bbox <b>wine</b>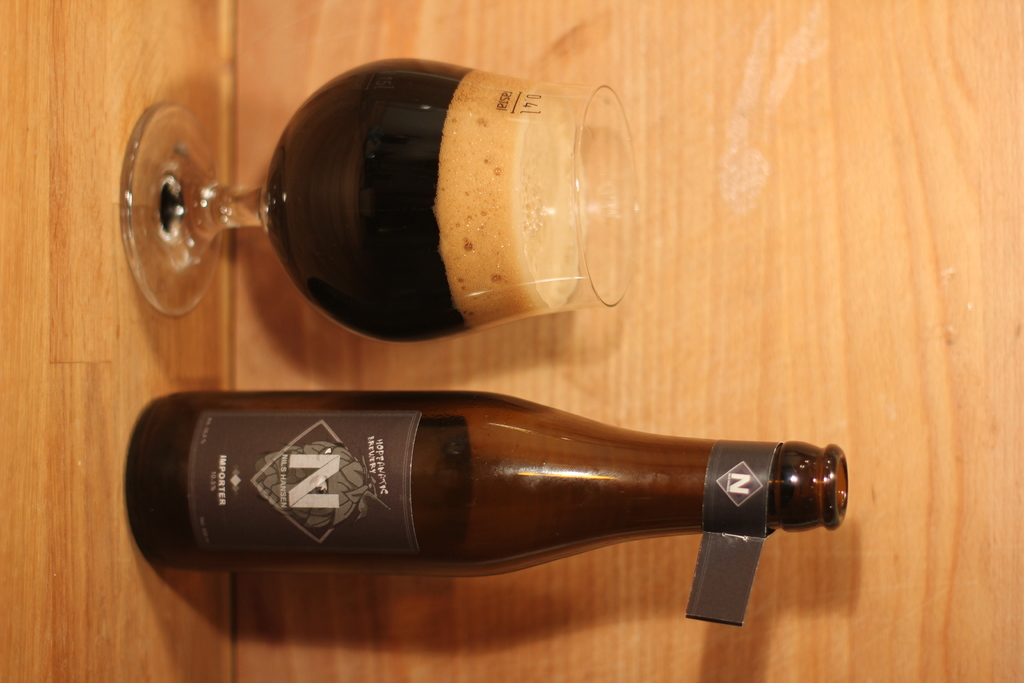
260,54,445,357
